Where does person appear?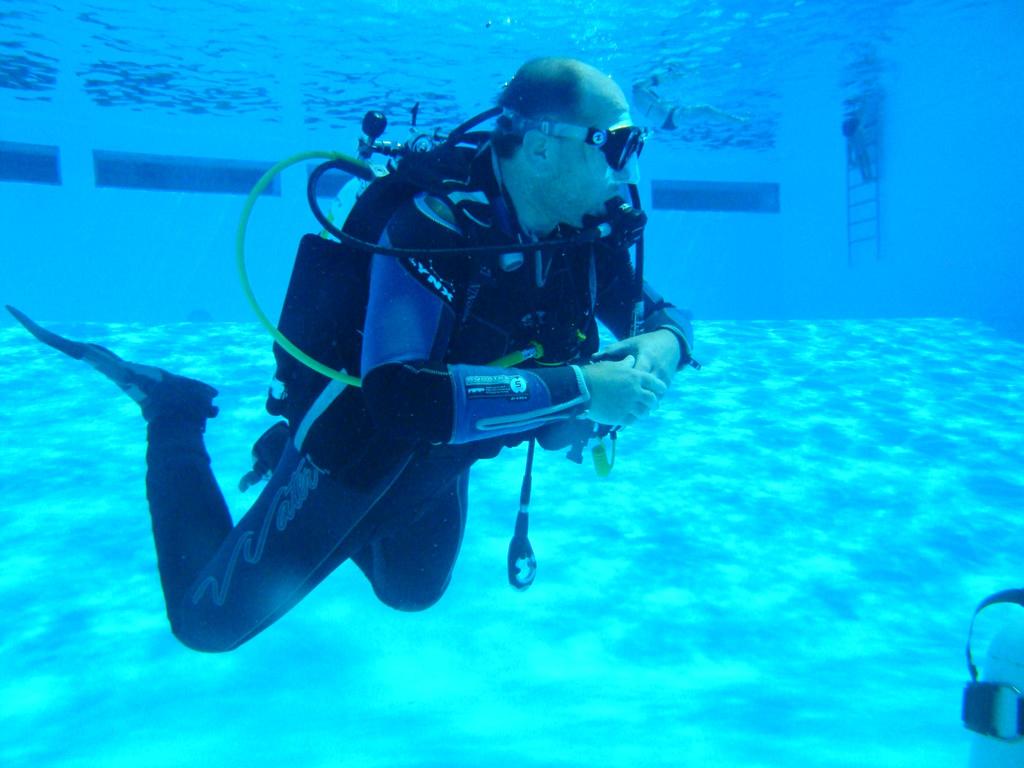
Appears at (120,21,680,676).
